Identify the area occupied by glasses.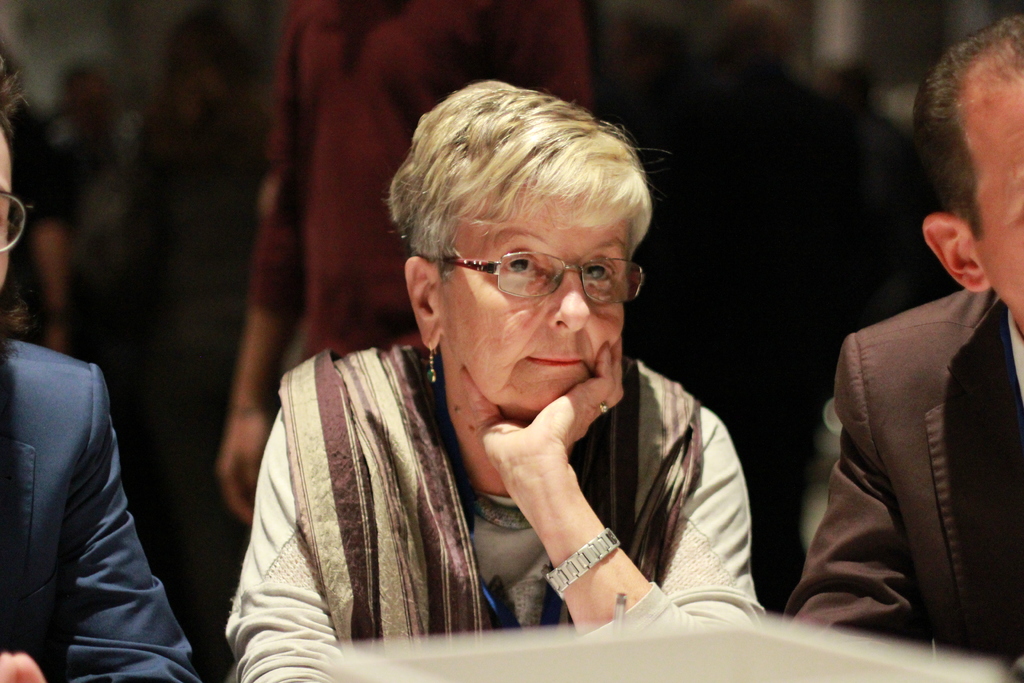
Area: detection(0, 192, 31, 254).
